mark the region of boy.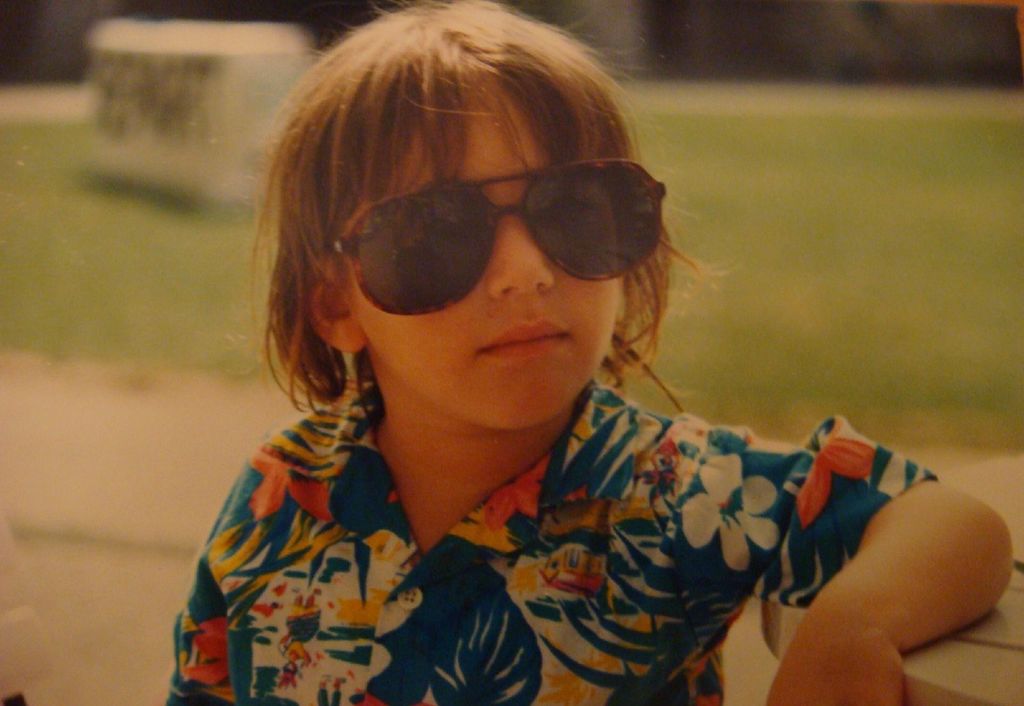
Region: 172 0 1017 705.
